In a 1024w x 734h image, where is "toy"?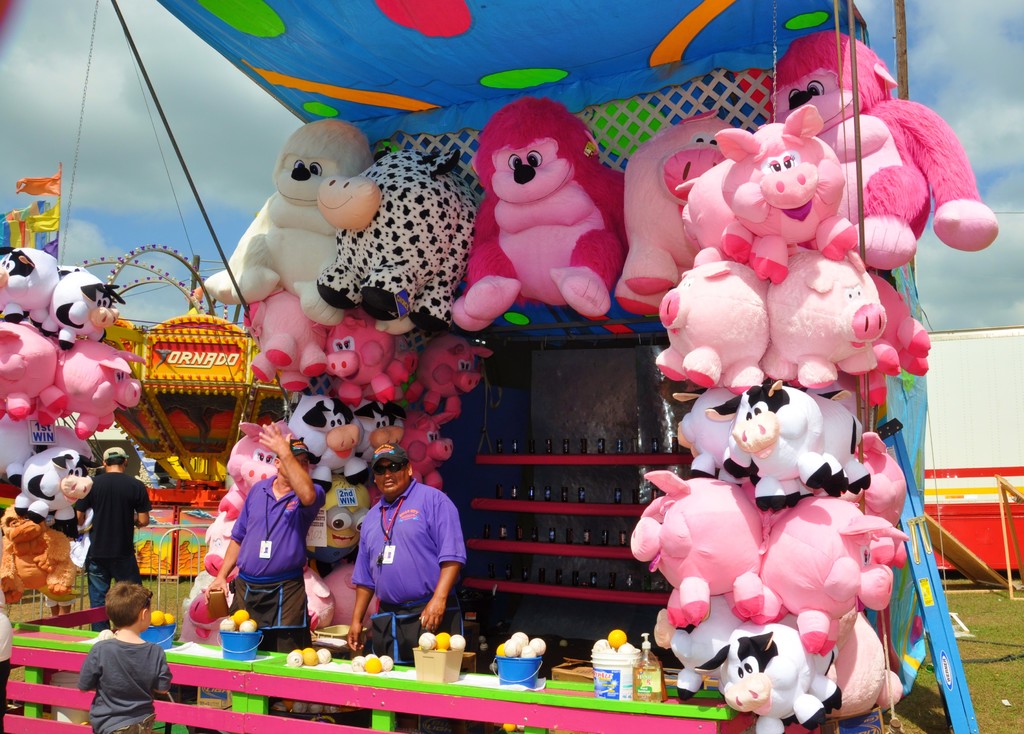
select_region(0, 411, 95, 483).
